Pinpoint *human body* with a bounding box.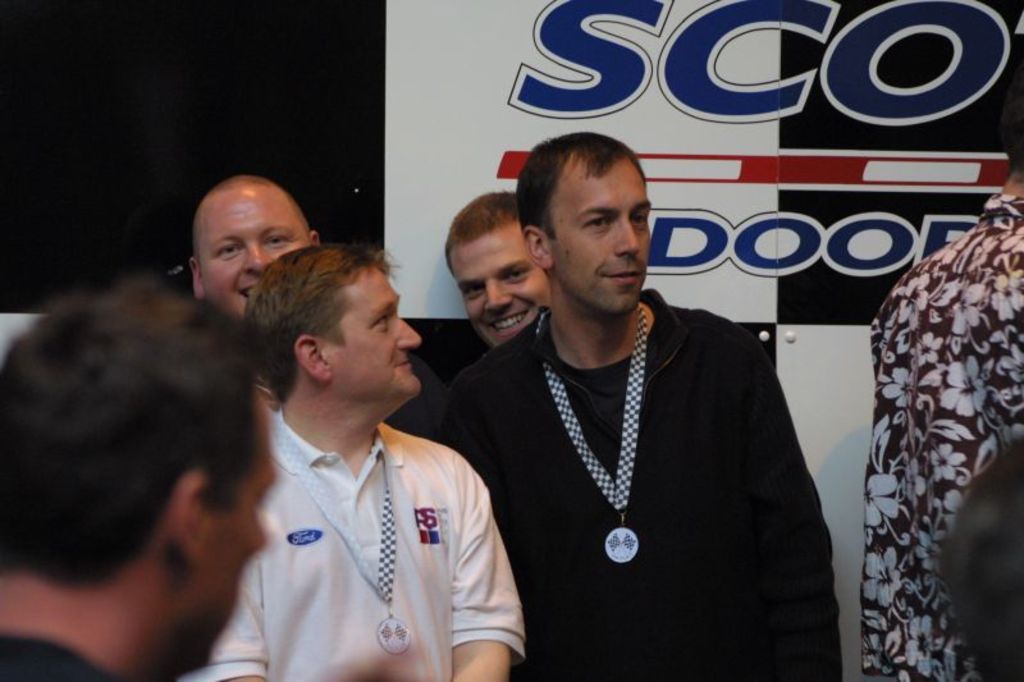
region(460, 157, 831, 681).
